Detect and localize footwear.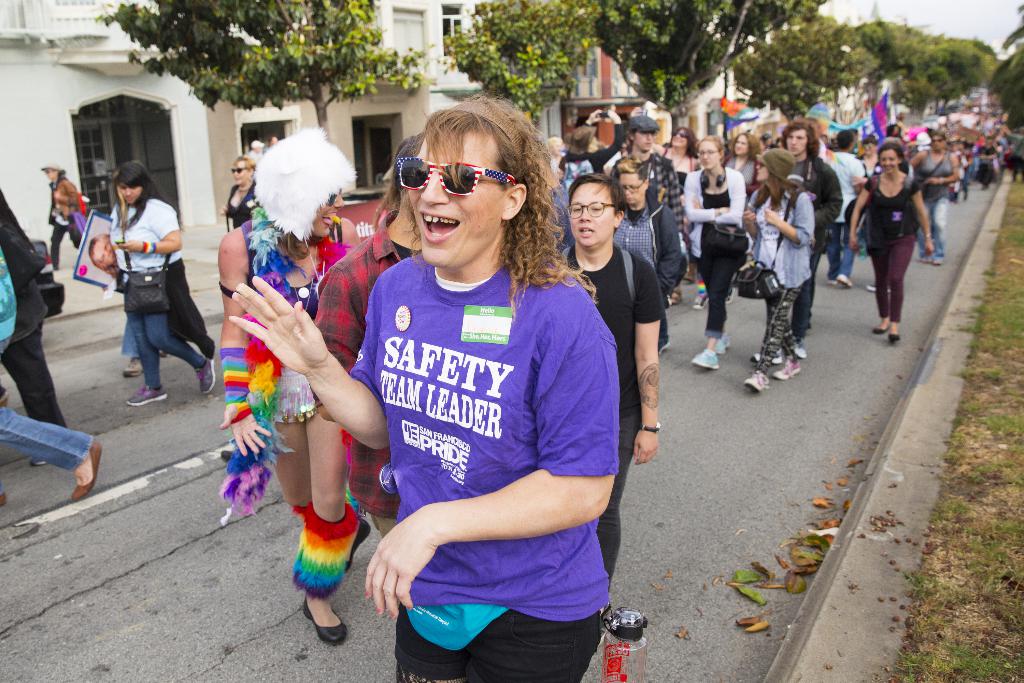
Localized at [left=866, top=281, right=890, bottom=290].
